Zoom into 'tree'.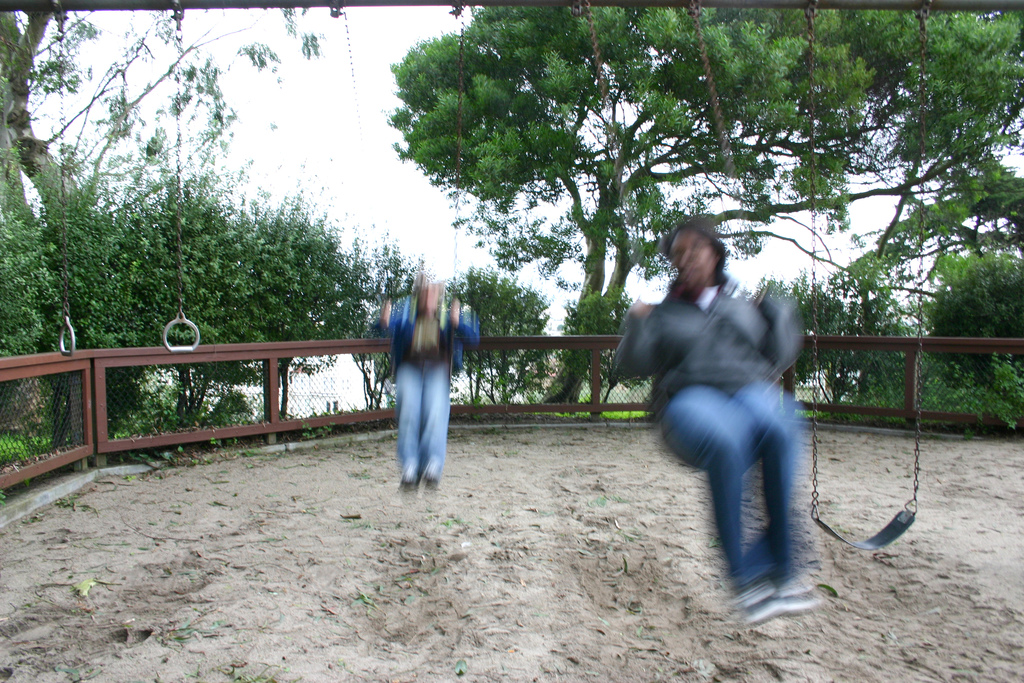
Zoom target: select_region(884, 10, 1023, 181).
